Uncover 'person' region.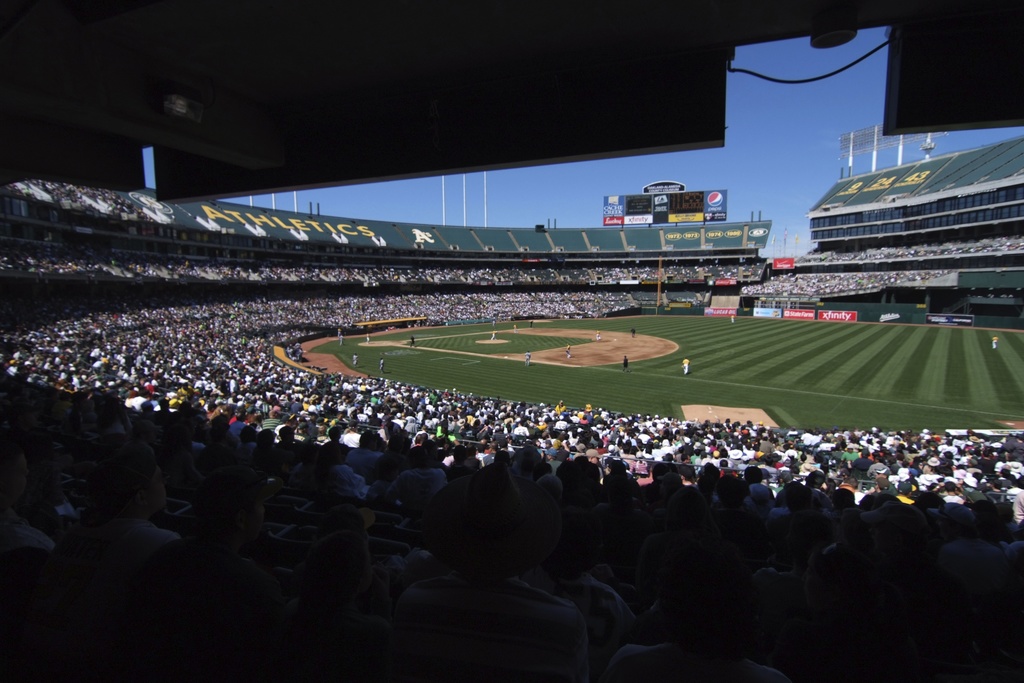
Uncovered: [x1=380, y1=355, x2=386, y2=373].
